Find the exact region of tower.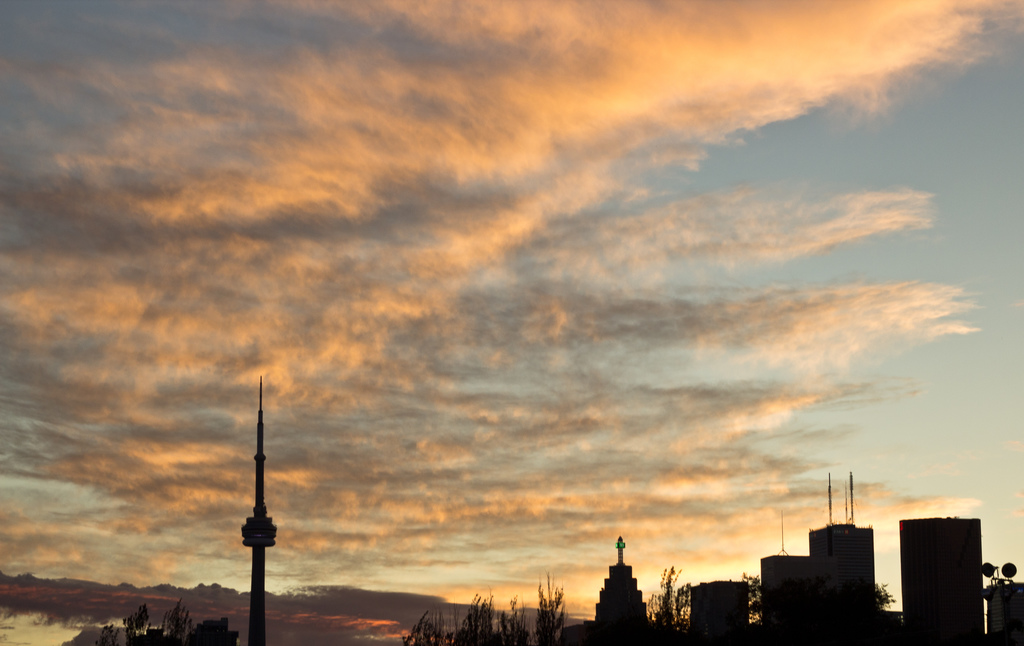
Exact region: bbox=[808, 472, 876, 588].
